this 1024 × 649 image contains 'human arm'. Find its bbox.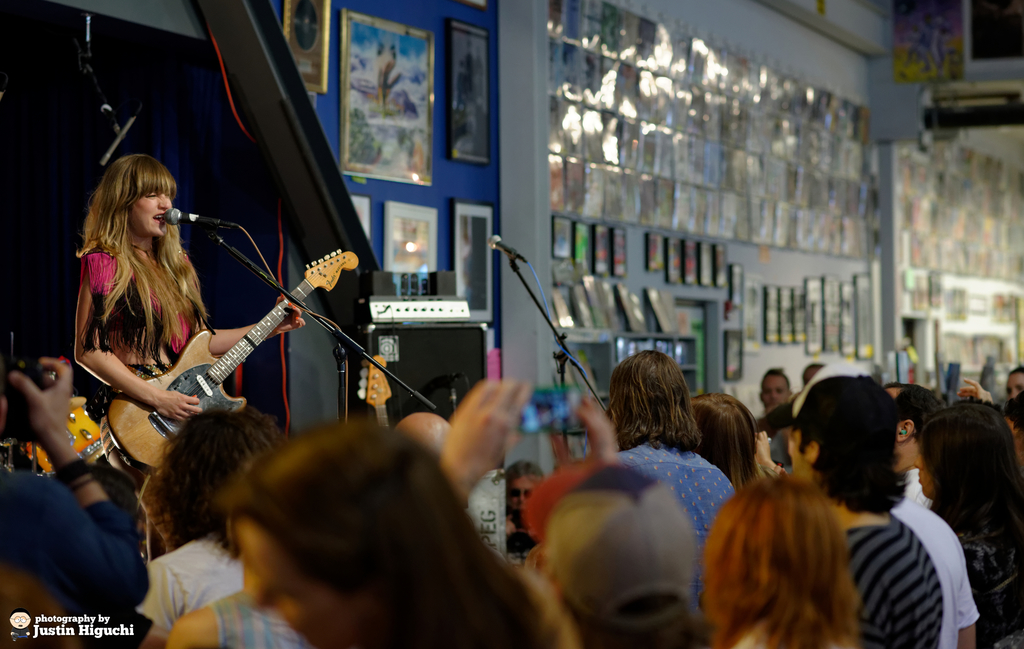
<bbox>573, 387, 616, 459</bbox>.
